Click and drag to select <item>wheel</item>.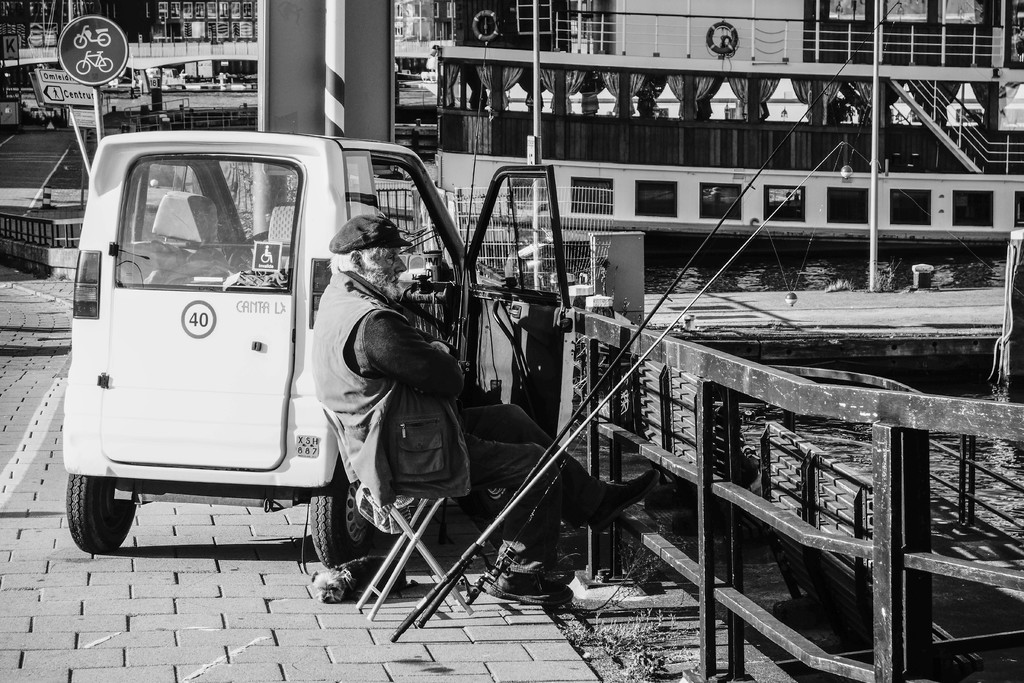
Selection: bbox(76, 58, 89, 76).
